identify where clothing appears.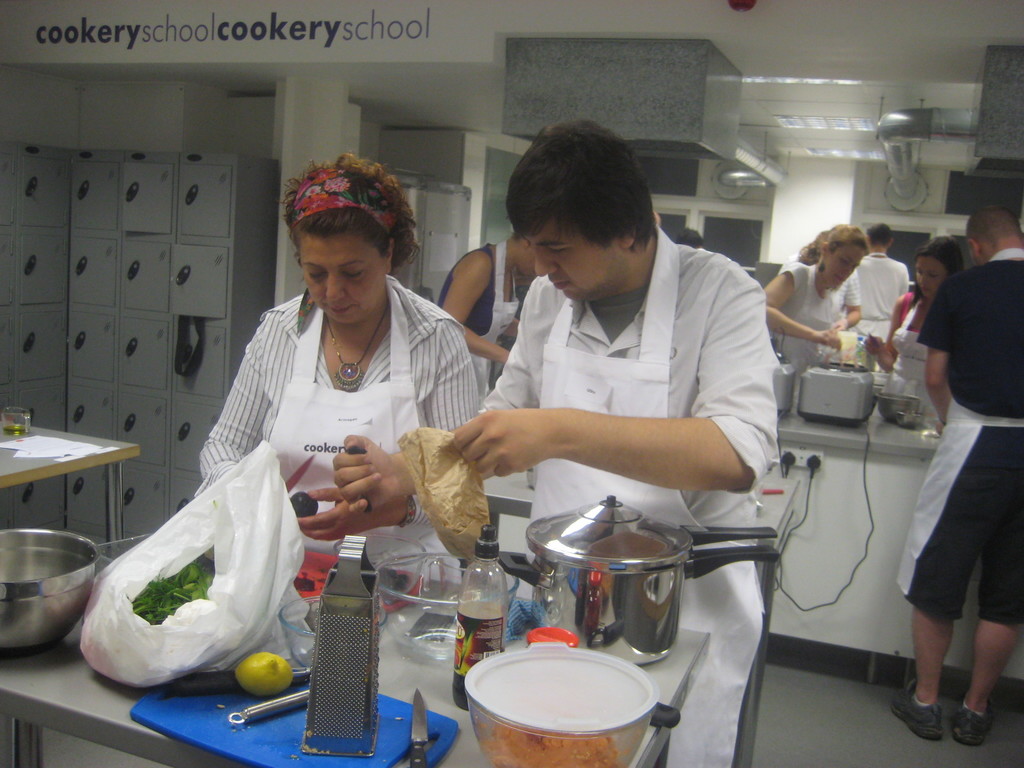
Appears at locate(884, 284, 947, 396).
